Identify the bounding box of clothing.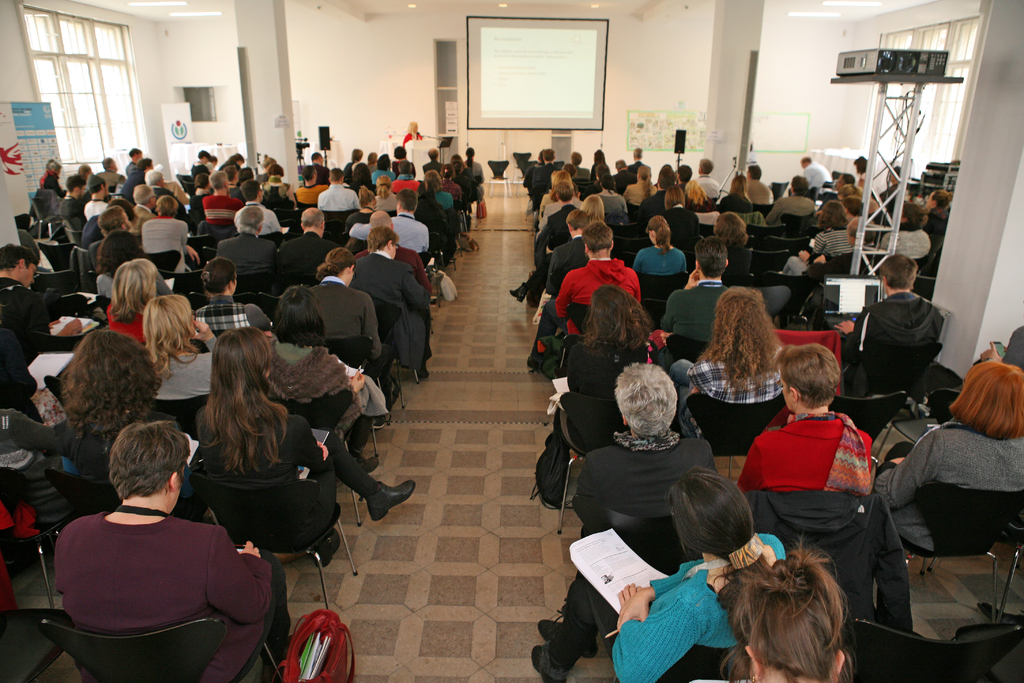
region(353, 245, 433, 293).
